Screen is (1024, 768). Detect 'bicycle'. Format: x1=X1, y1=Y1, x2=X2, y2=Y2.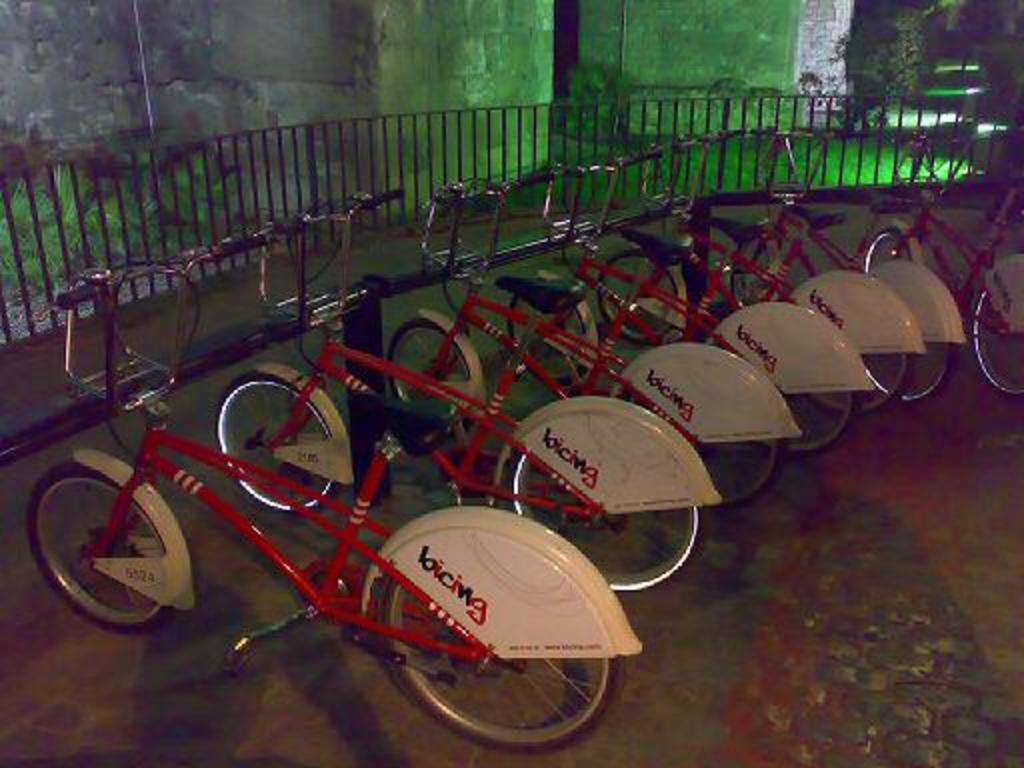
x1=664, y1=140, x2=914, y2=422.
